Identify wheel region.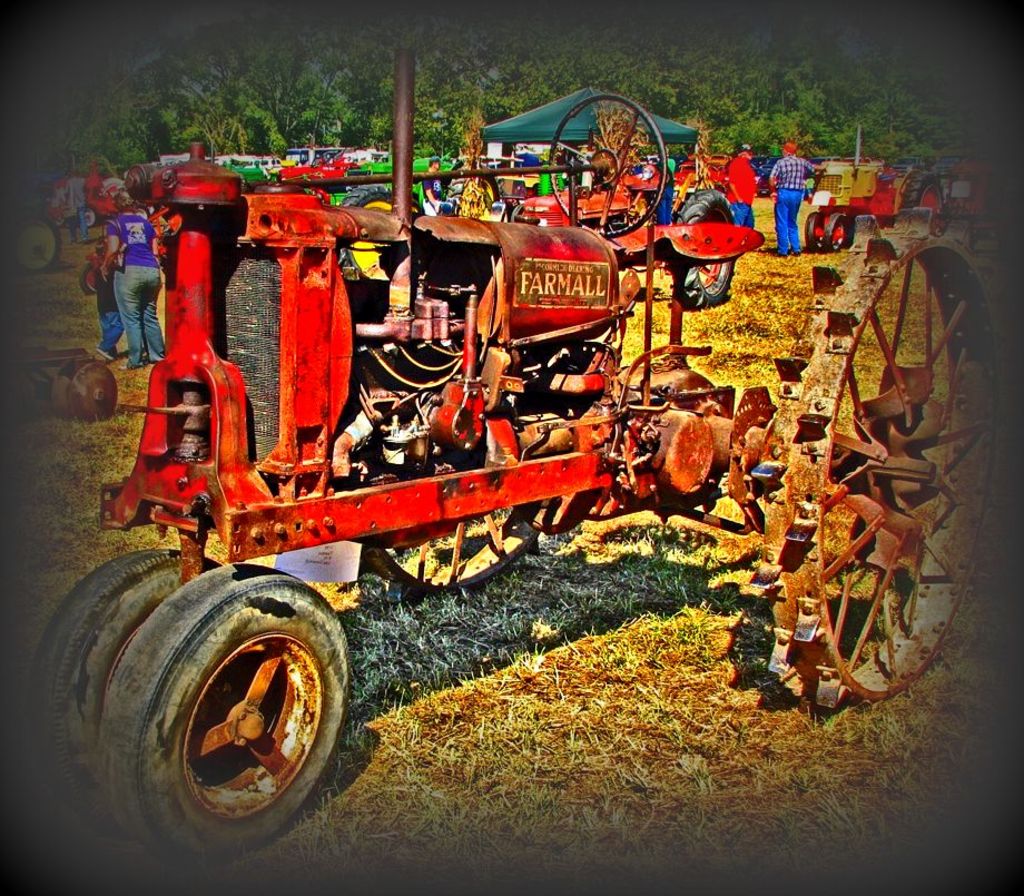
Region: (x1=14, y1=217, x2=62, y2=275).
